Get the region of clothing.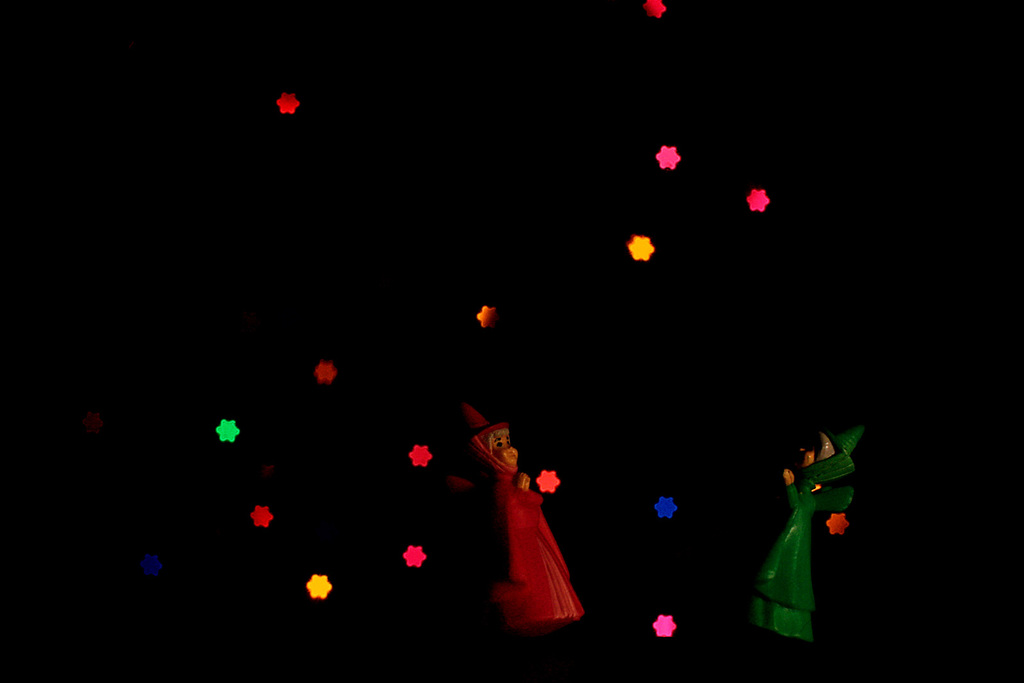
740, 453, 858, 638.
